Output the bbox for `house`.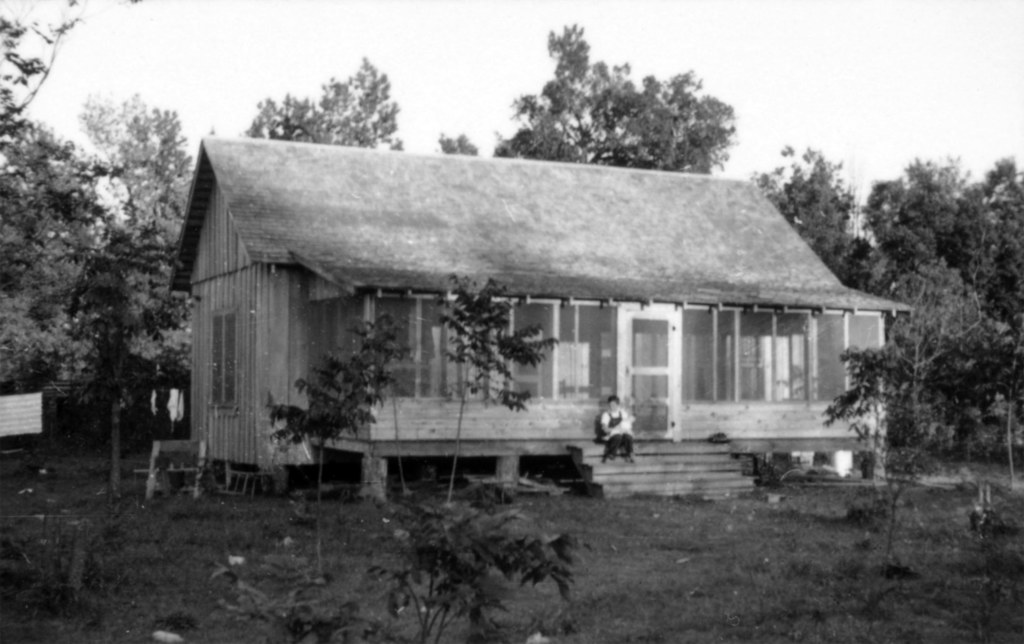
159/134/908/499.
